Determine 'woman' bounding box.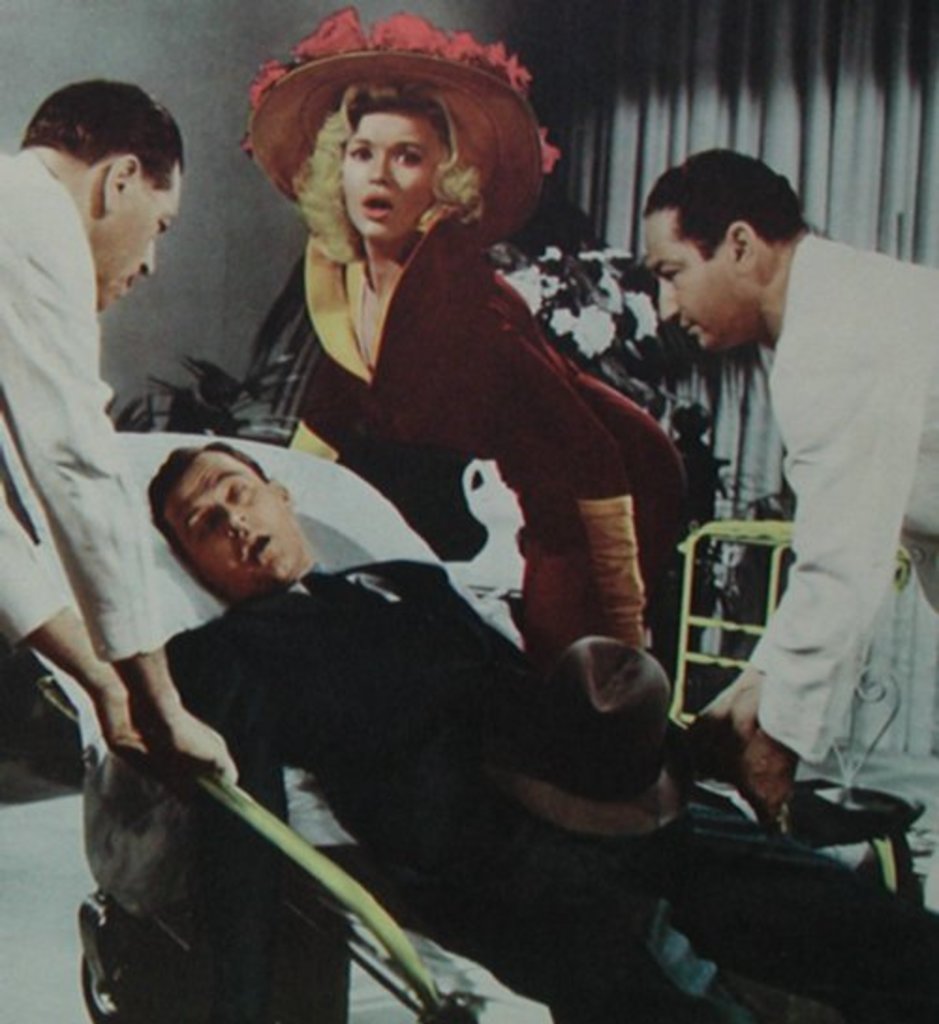
Determined: pyautogui.locateOnScreen(193, 53, 650, 733).
